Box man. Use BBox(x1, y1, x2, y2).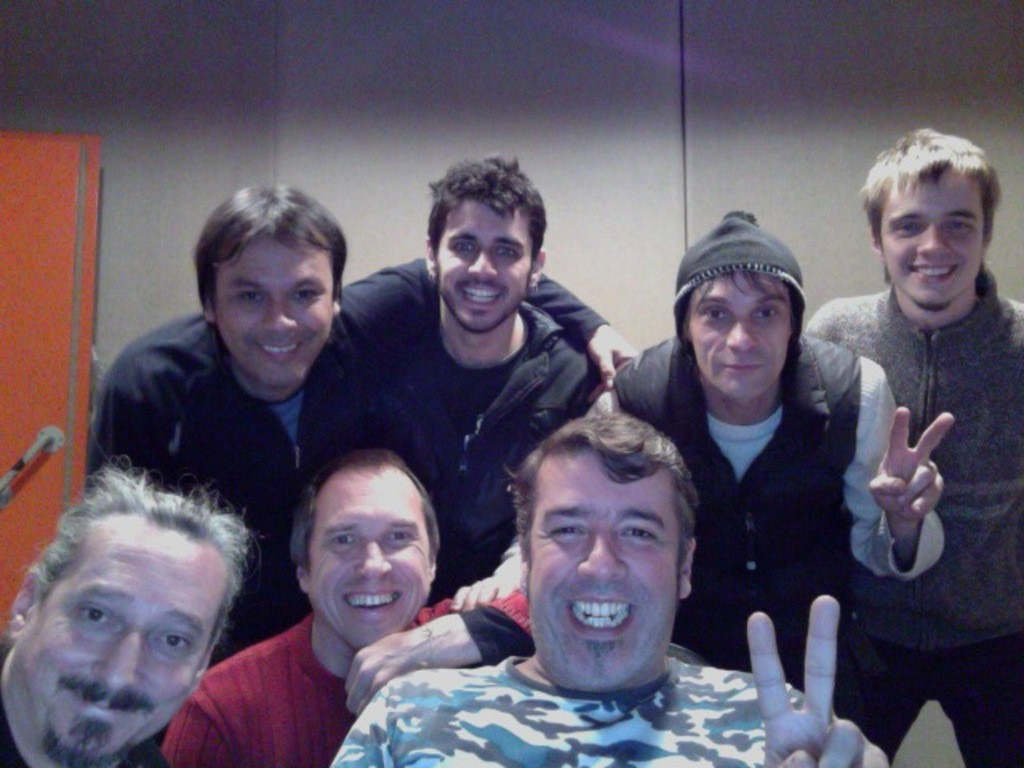
BBox(0, 450, 264, 766).
